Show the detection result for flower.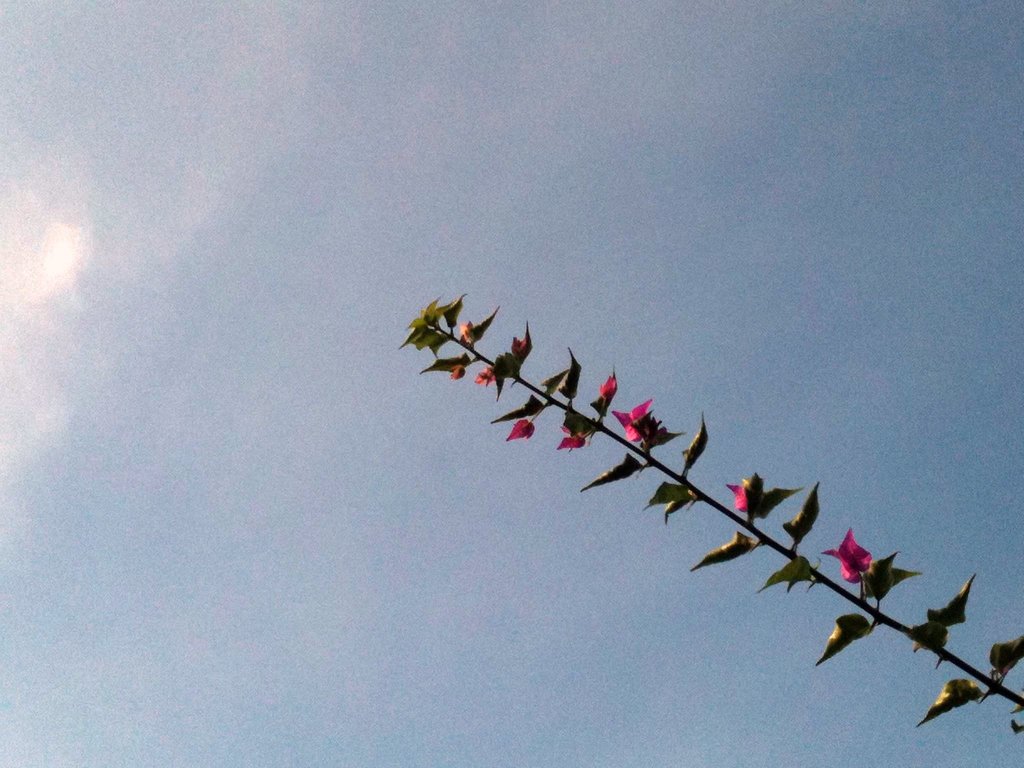
region(810, 526, 874, 587).
